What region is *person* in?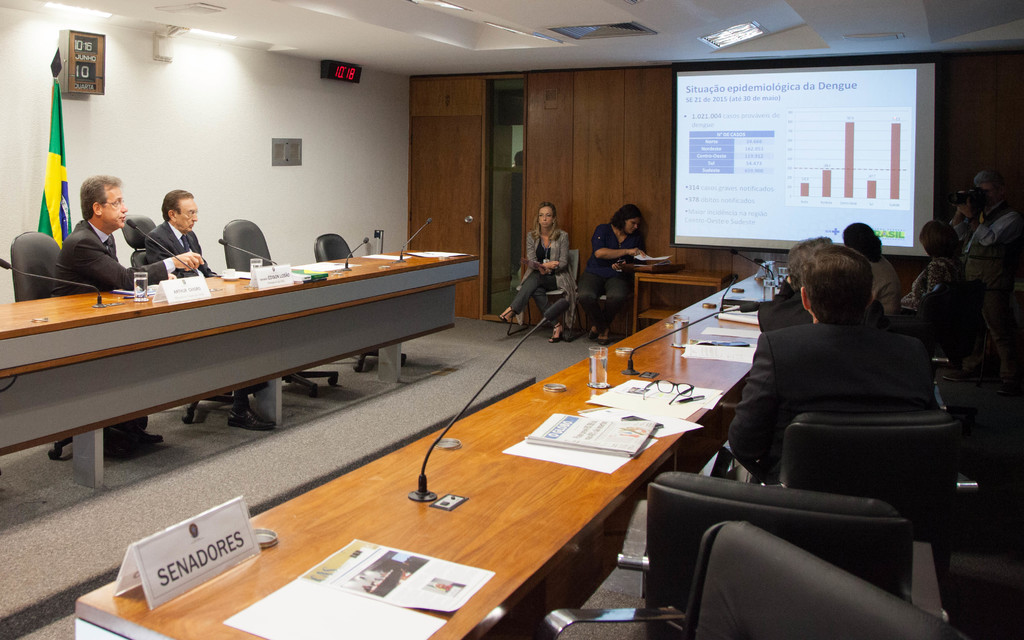
[145,189,277,428].
